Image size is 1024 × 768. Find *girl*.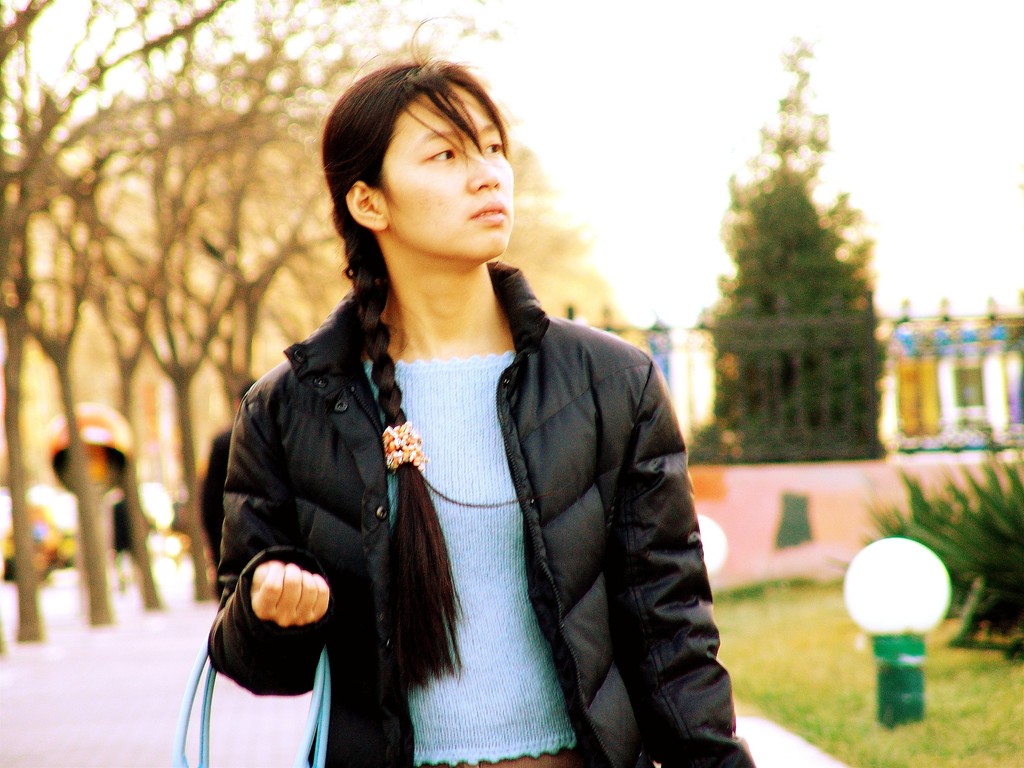
205/17/758/767.
